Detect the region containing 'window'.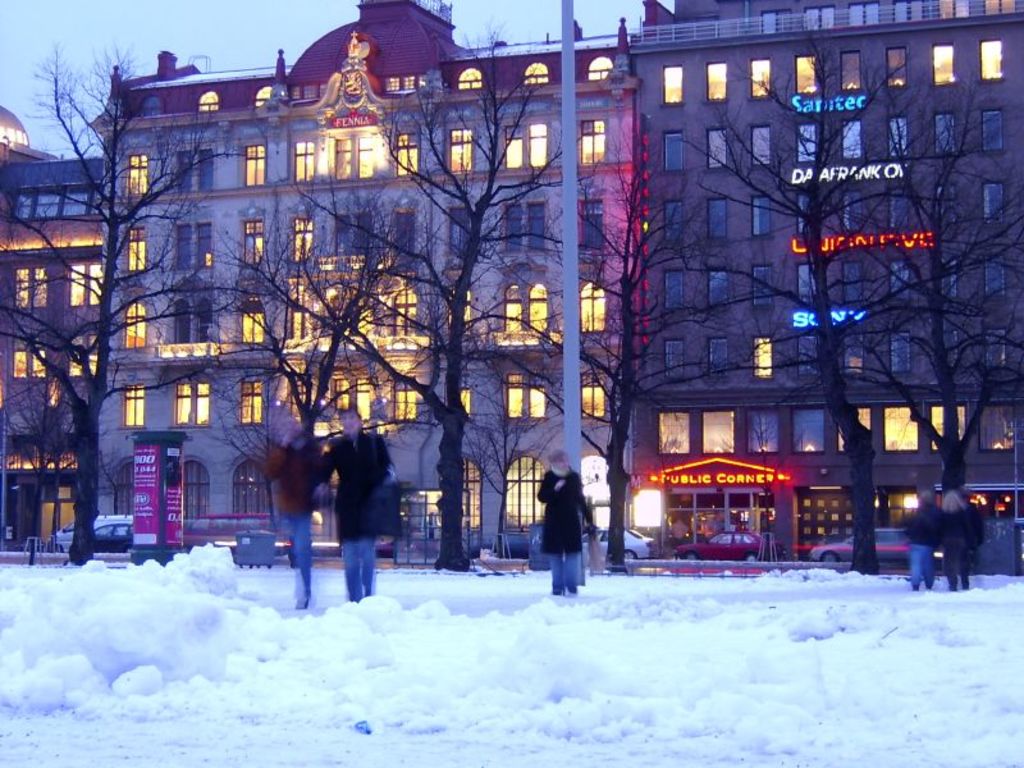
(847, 116, 861, 161).
